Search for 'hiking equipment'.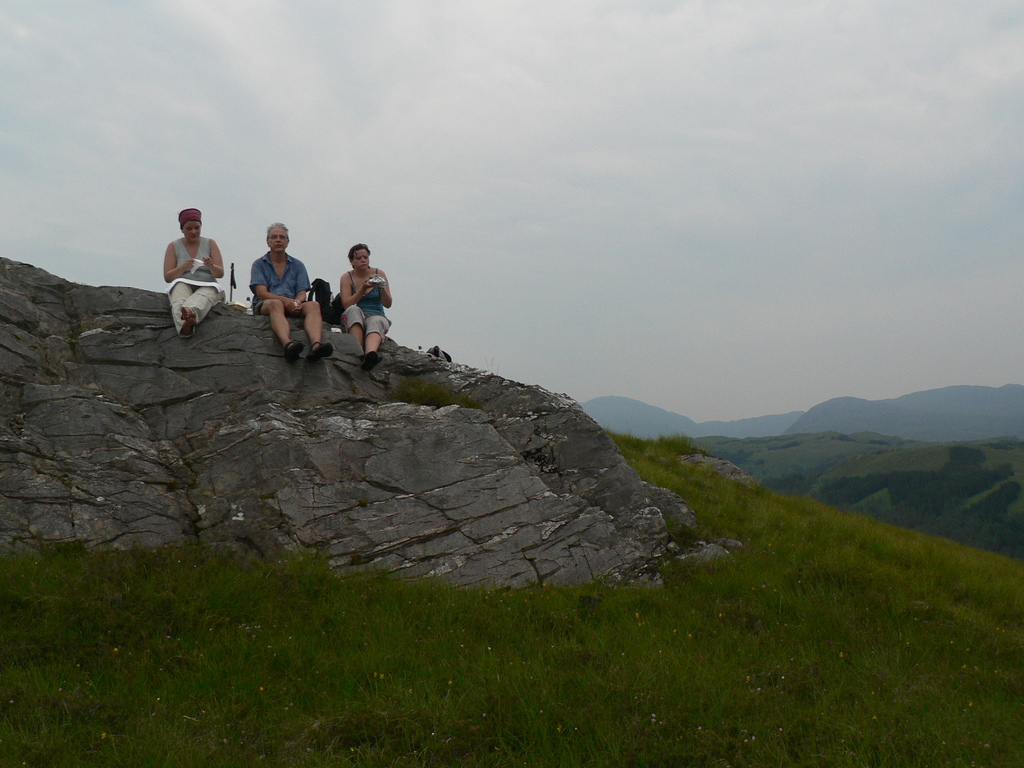
Found at l=228, t=260, r=235, b=300.
